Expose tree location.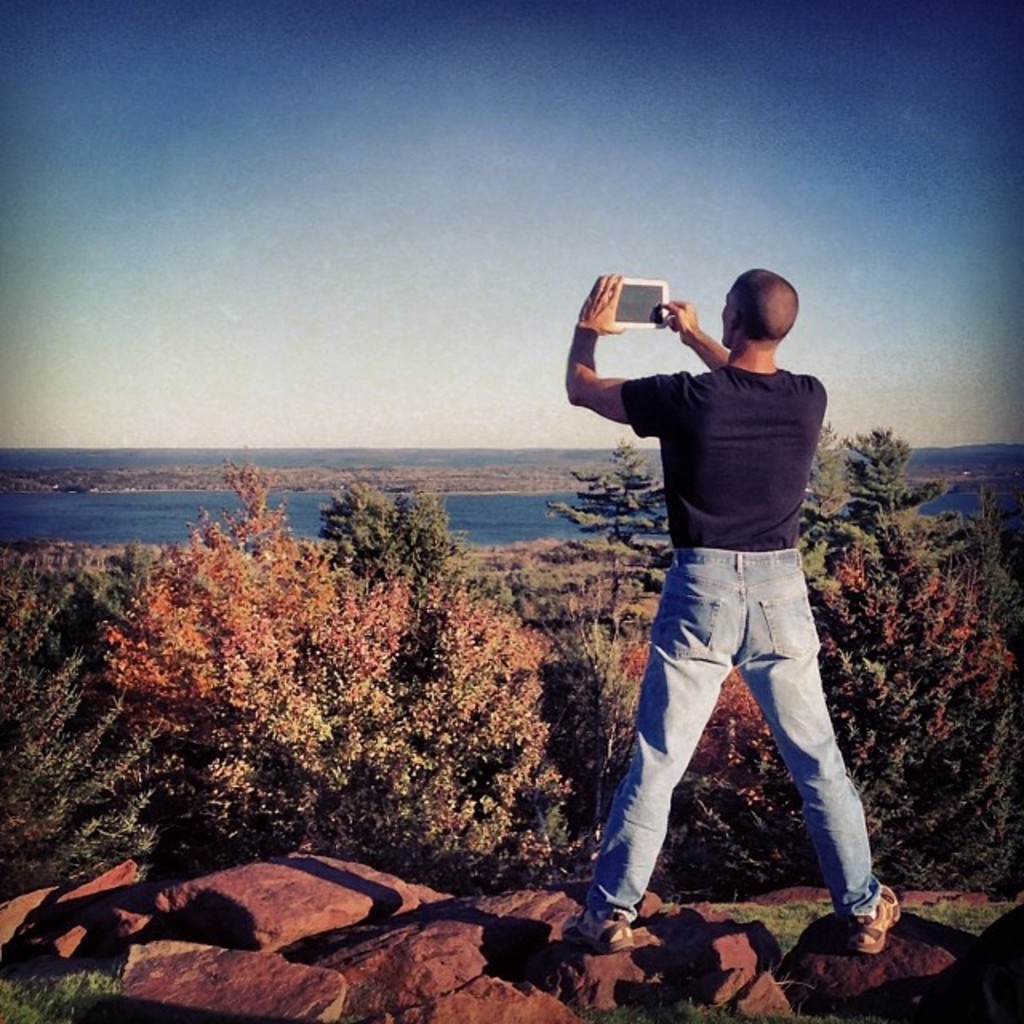
Exposed at bbox(314, 482, 411, 584).
